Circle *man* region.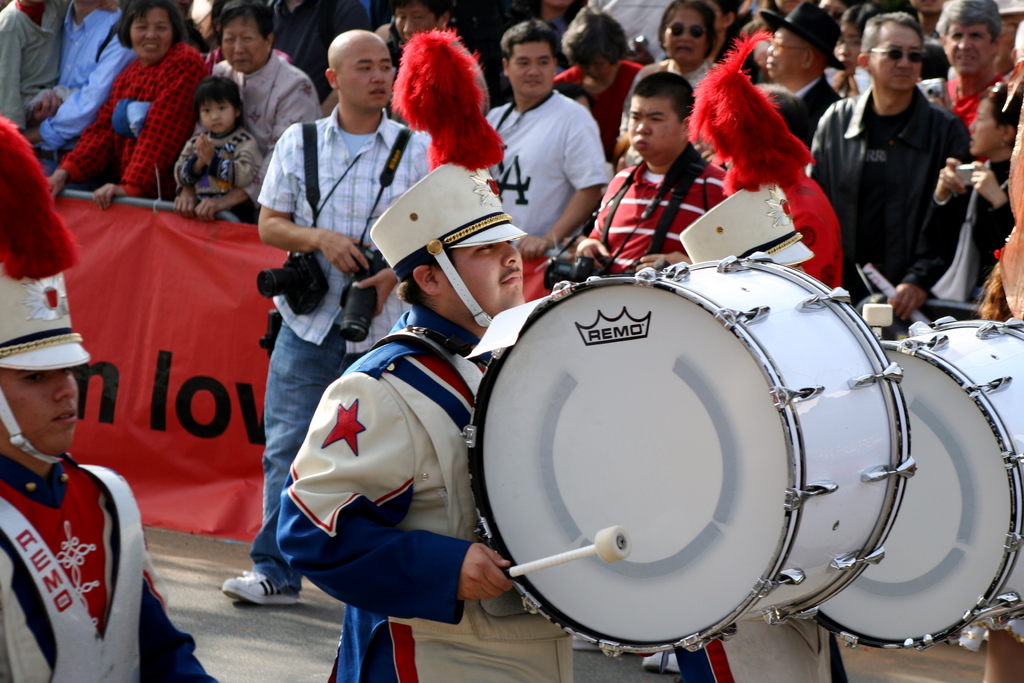
Region: <region>21, 0, 138, 190</region>.
